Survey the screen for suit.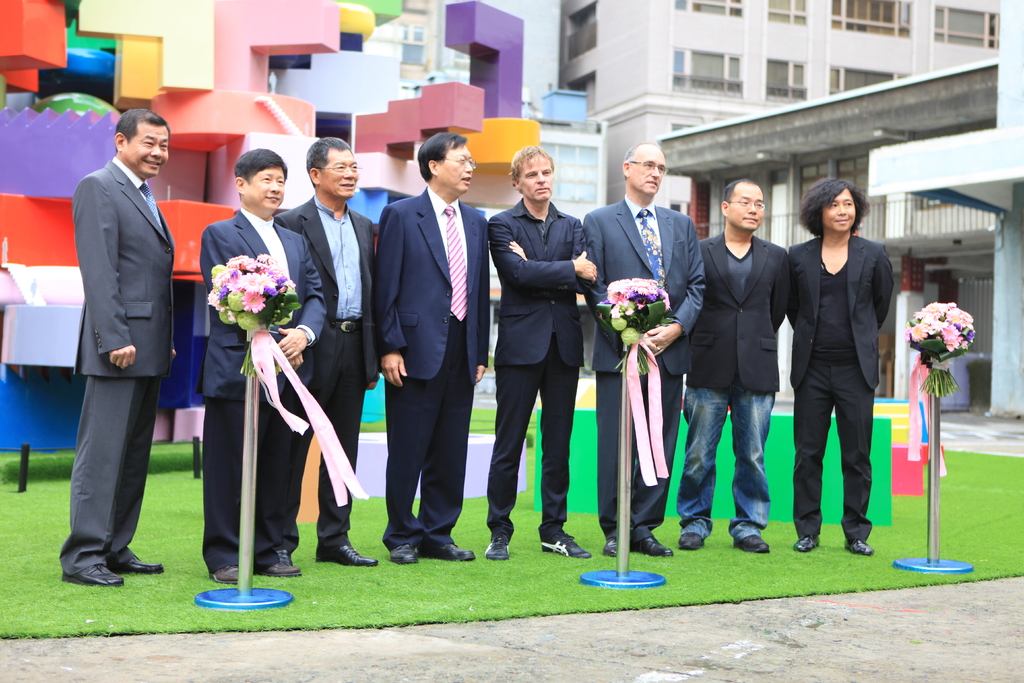
Survey found: pyautogui.locateOnScreen(54, 95, 179, 589).
